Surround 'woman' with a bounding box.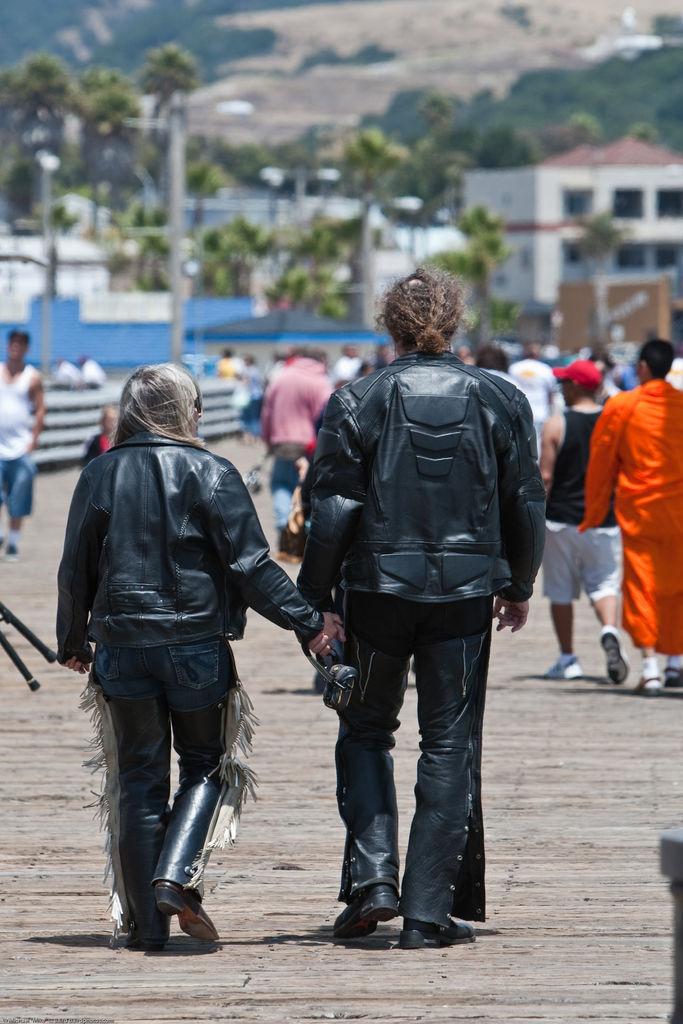
x1=56, y1=360, x2=352, y2=951.
